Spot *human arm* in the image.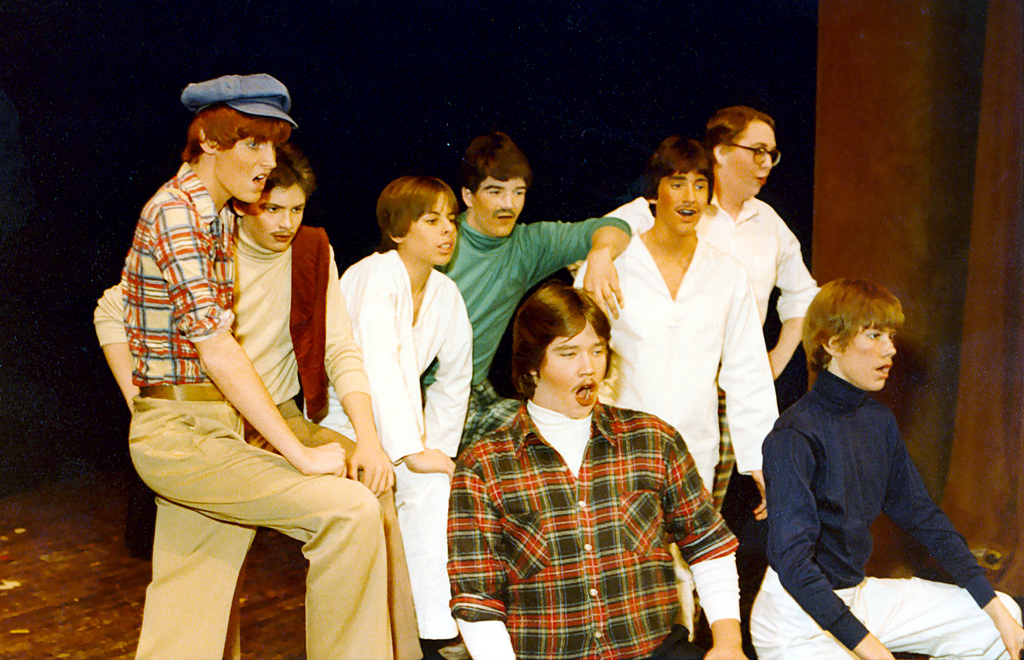
*human arm* found at locate(366, 266, 450, 474).
